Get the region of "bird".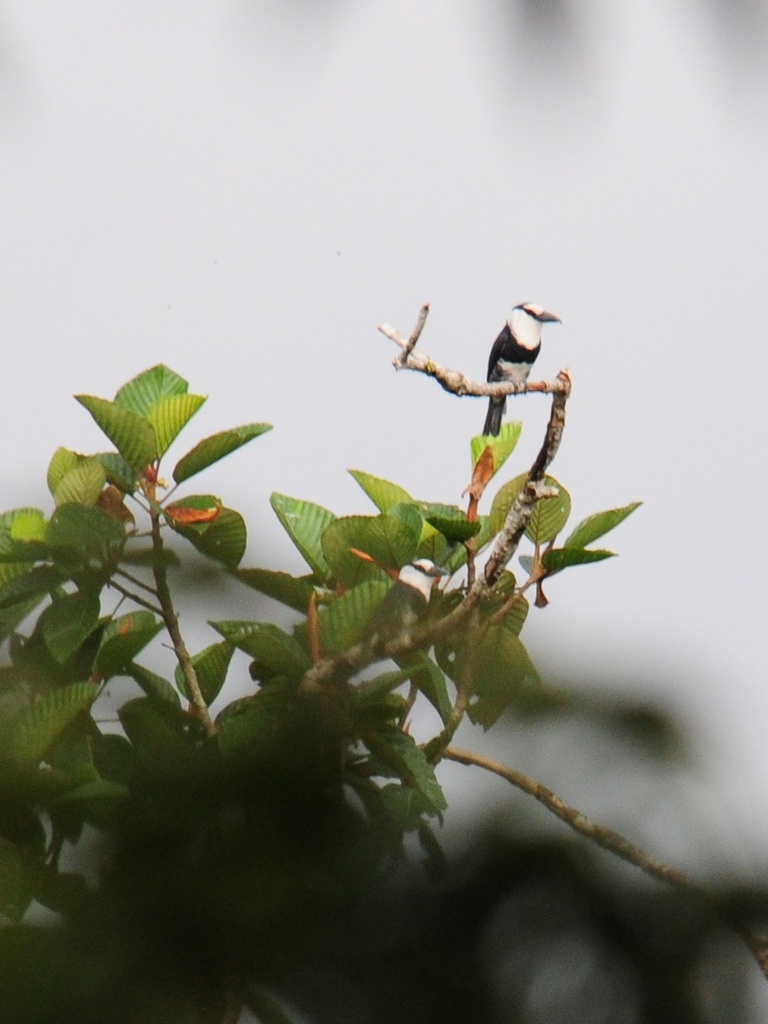
<region>479, 300, 565, 440</region>.
